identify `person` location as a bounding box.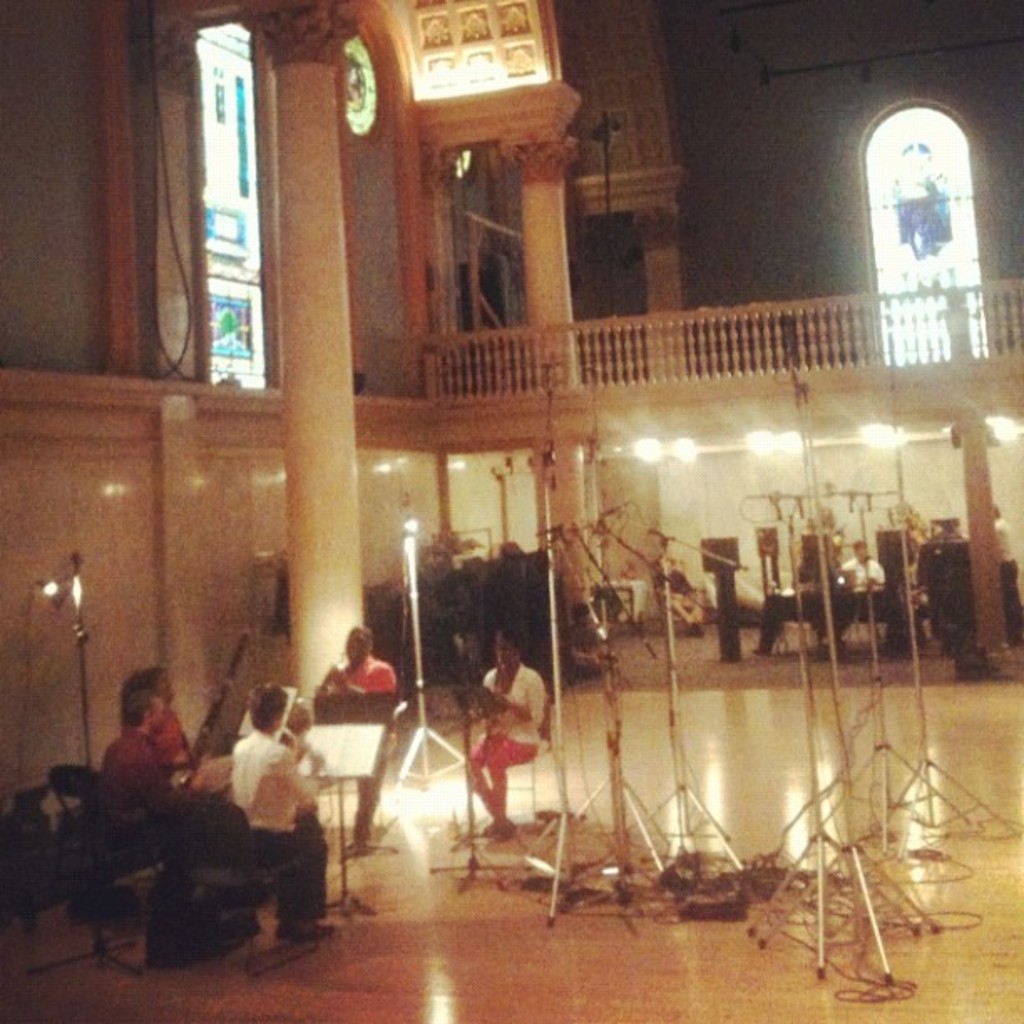
x1=460, y1=632, x2=545, y2=853.
